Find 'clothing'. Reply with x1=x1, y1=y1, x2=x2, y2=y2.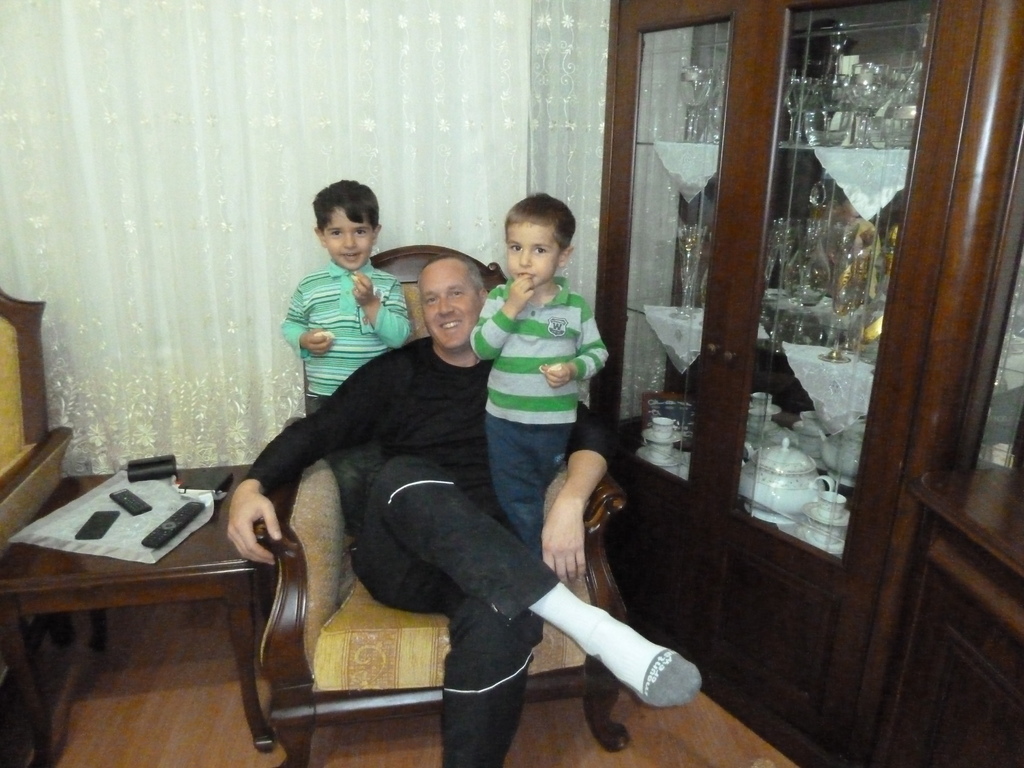
x1=279, y1=261, x2=414, y2=417.
